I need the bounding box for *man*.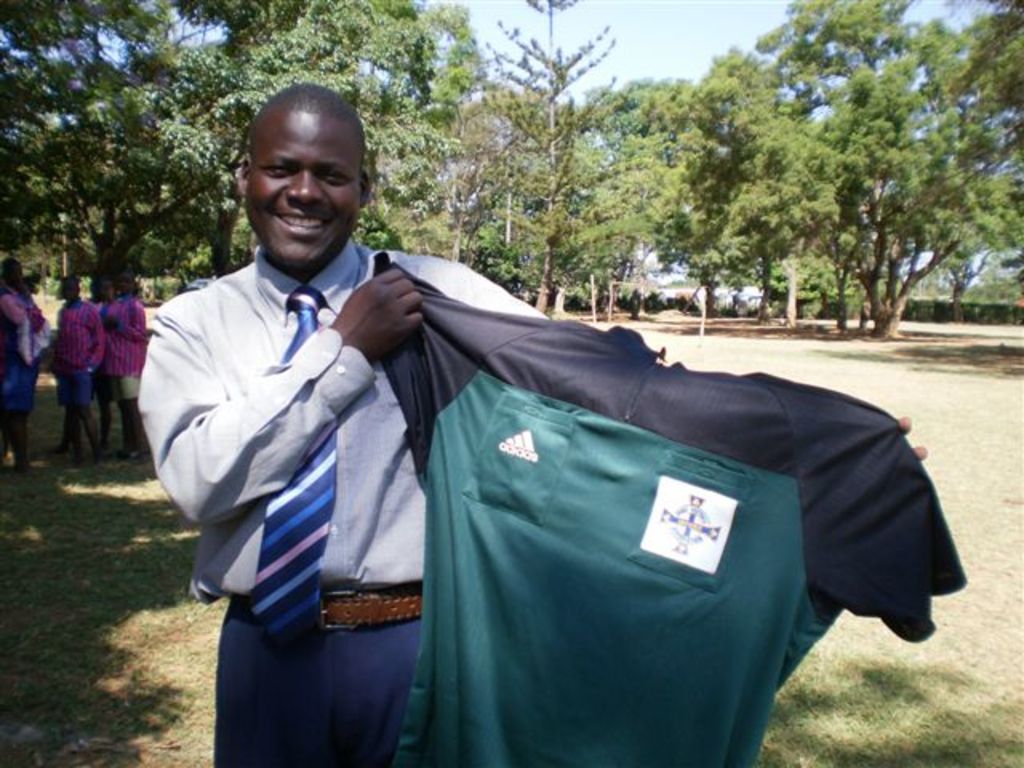
Here it is: (x1=134, y1=83, x2=928, y2=766).
